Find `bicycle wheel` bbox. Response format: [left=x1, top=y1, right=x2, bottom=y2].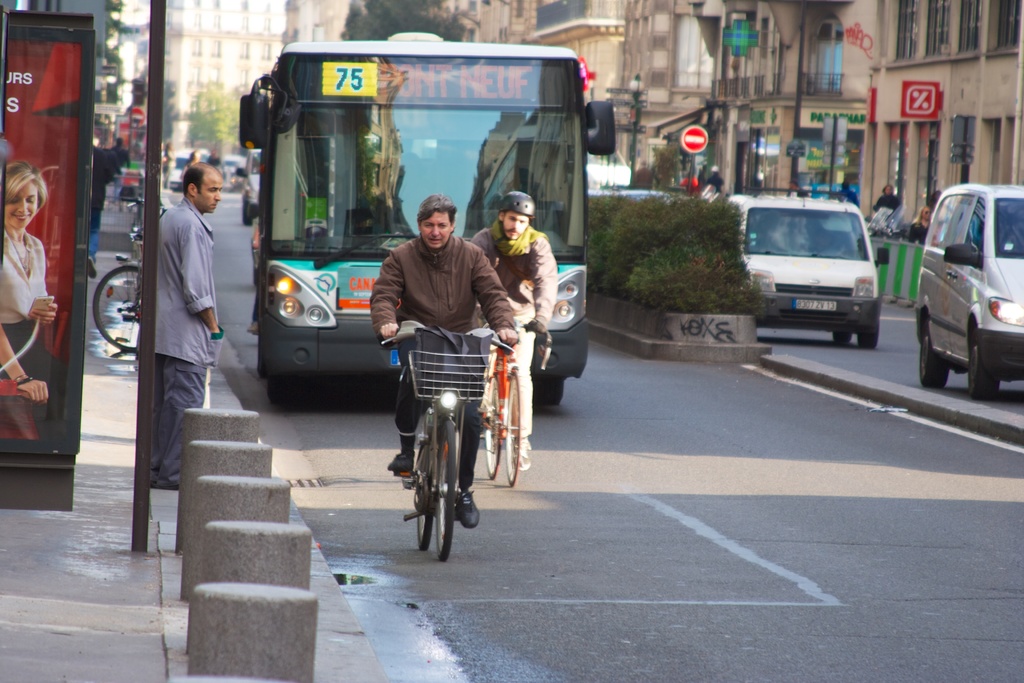
[left=481, top=375, right=502, bottom=478].
